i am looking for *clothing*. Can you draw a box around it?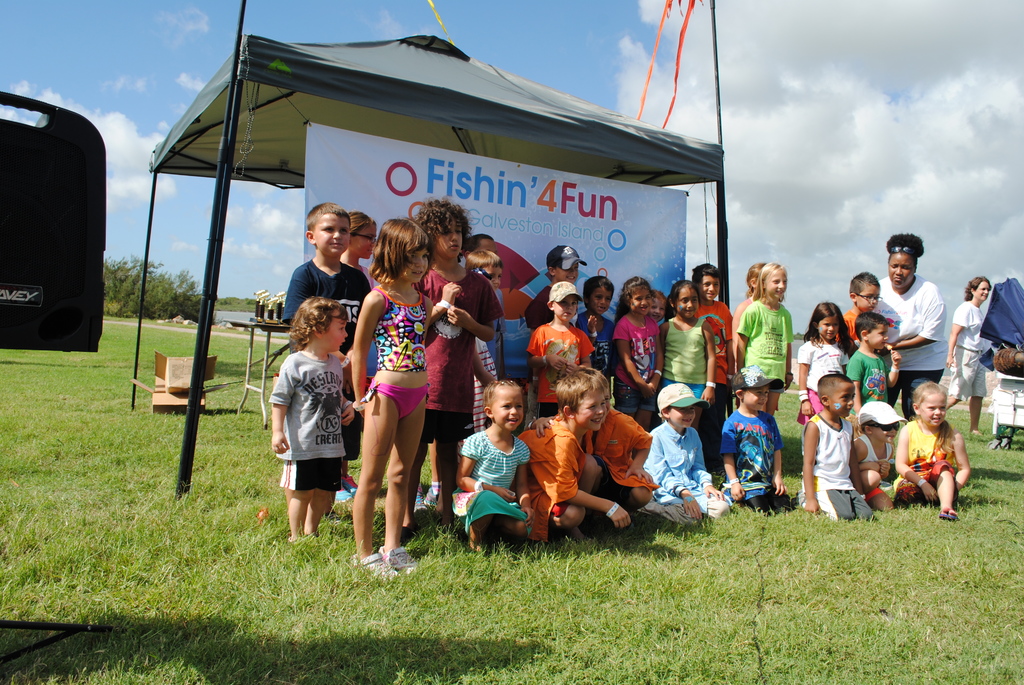
Sure, the bounding box is [817,375,876,521].
